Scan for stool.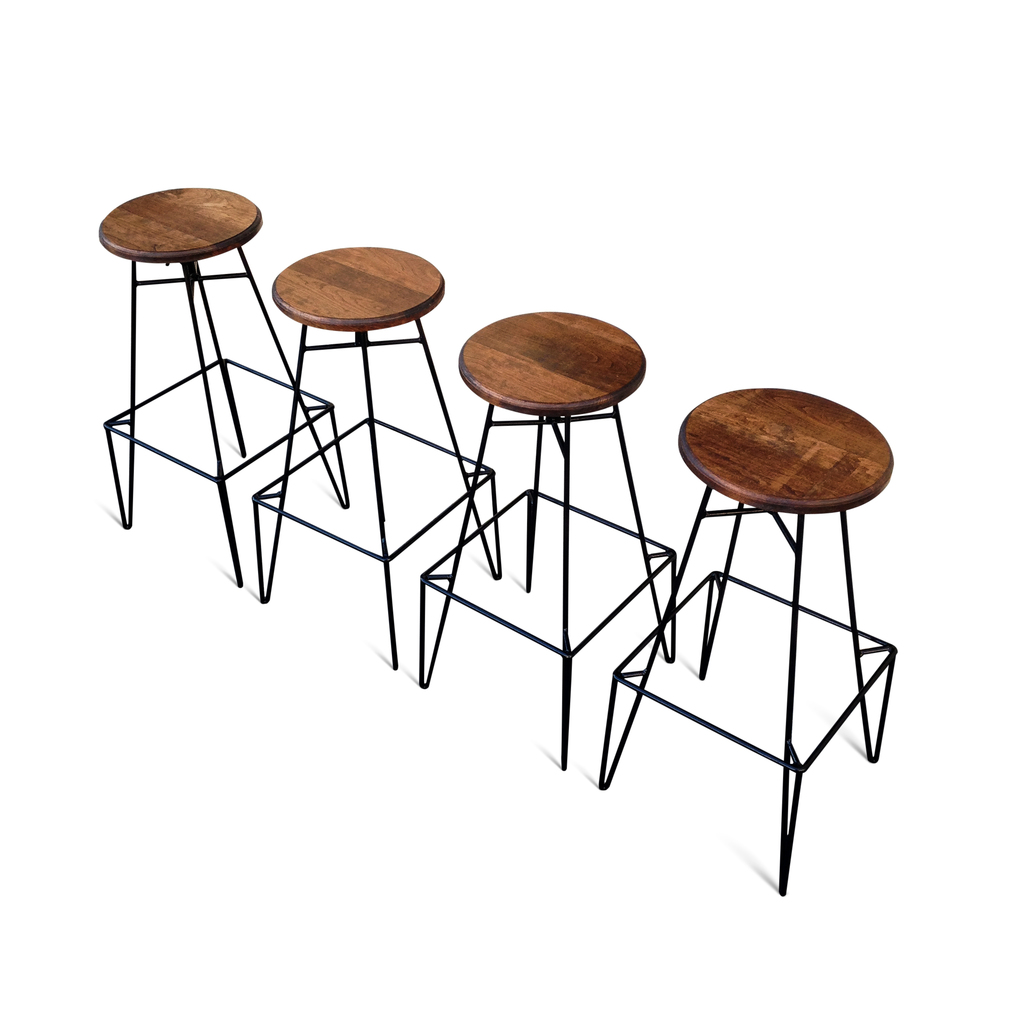
Scan result: bbox=(413, 310, 676, 764).
